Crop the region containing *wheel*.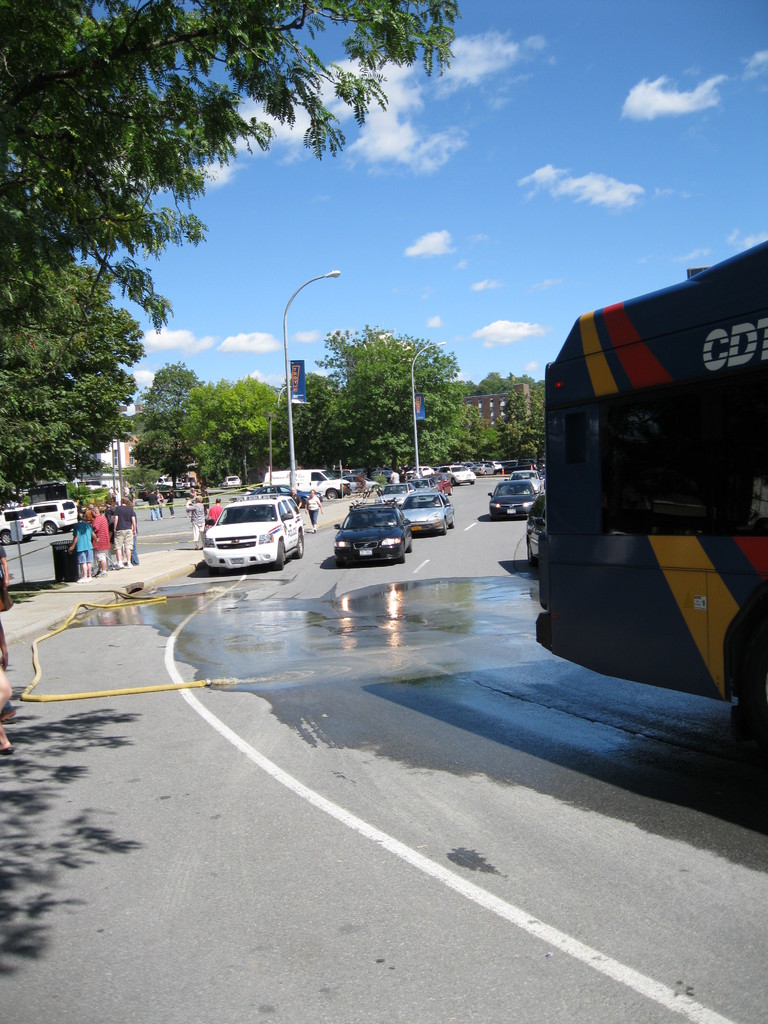
Crop region: <bbox>278, 542, 288, 568</bbox>.
